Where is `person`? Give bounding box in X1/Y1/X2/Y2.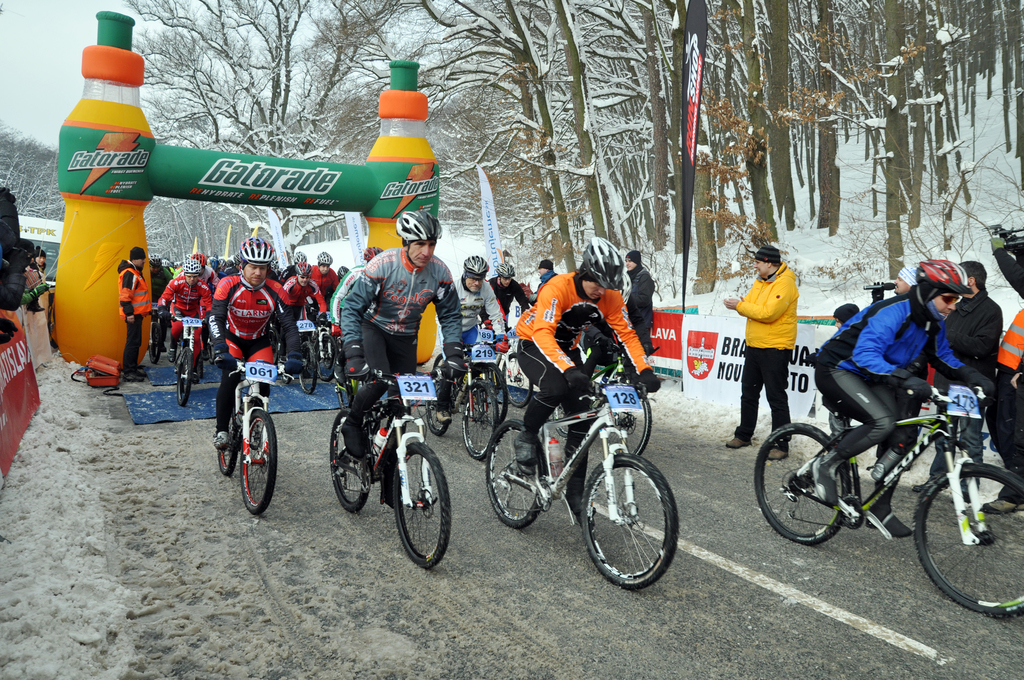
976/324/1023/520.
